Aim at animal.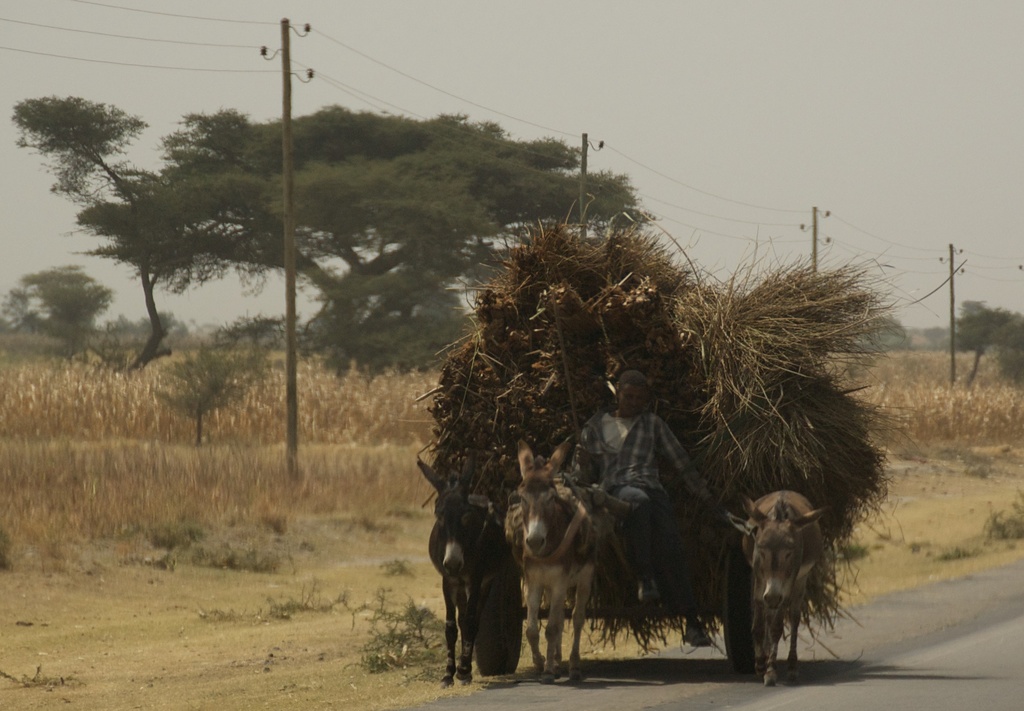
Aimed at 420/449/508/684.
